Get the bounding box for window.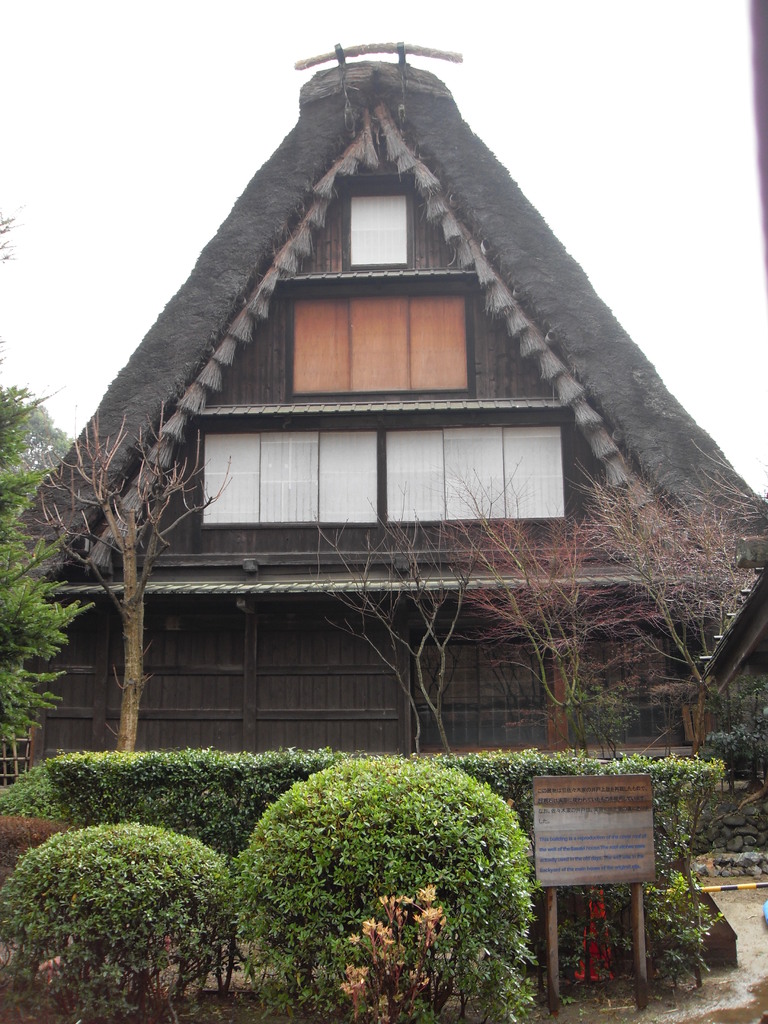
select_region(279, 257, 487, 405).
